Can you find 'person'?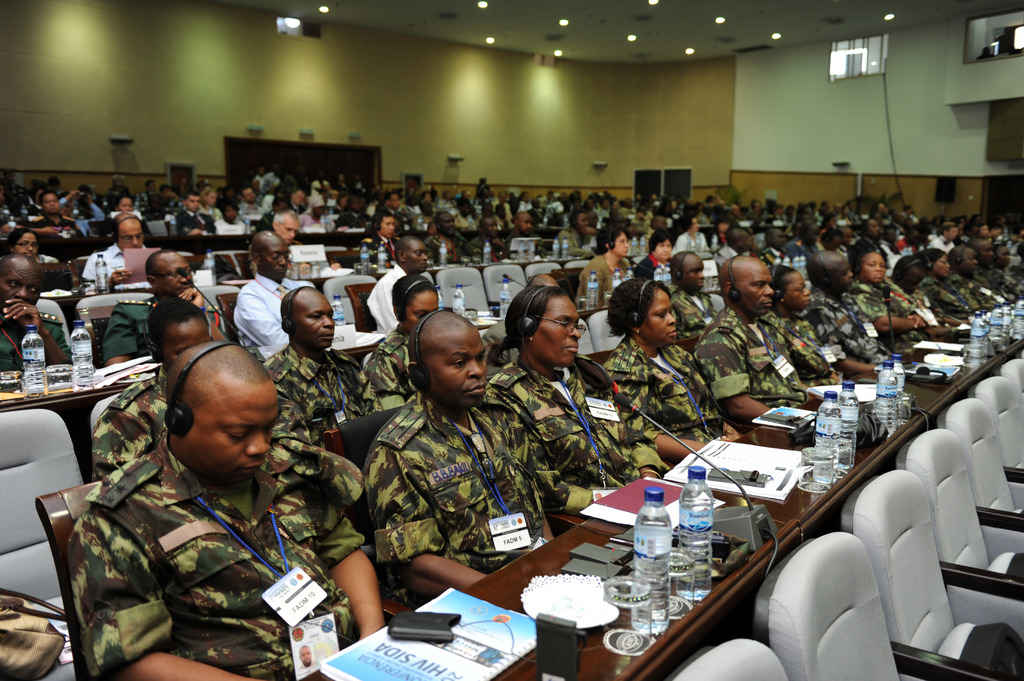
Yes, bounding box: (left=92, top=292, right=206, bottom=477).
